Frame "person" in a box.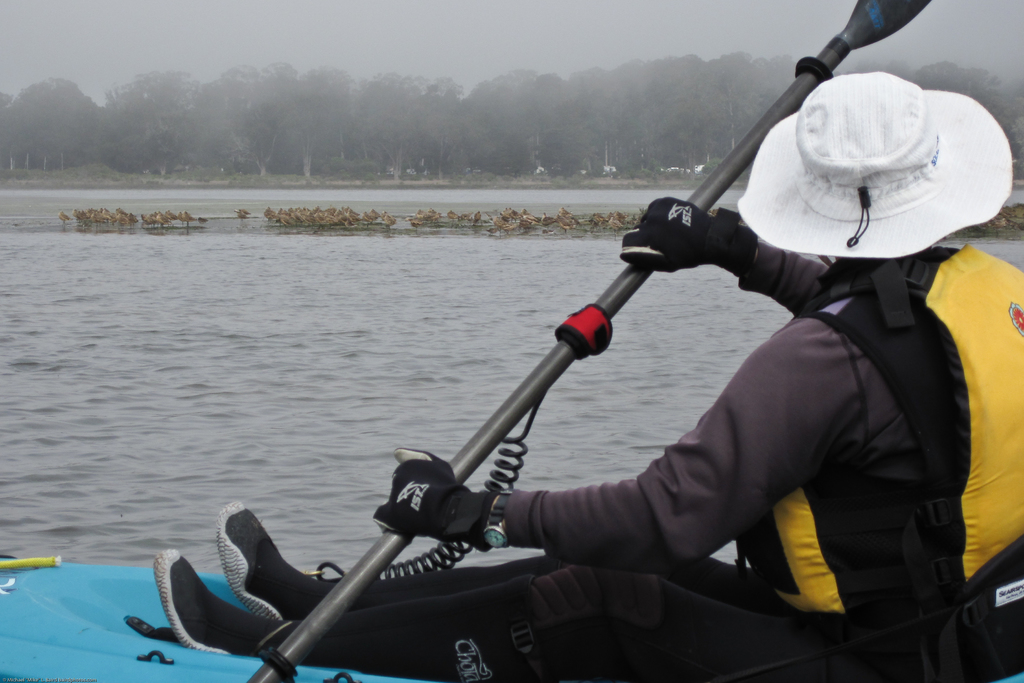
l=285, t=67, r=930, b=662.
